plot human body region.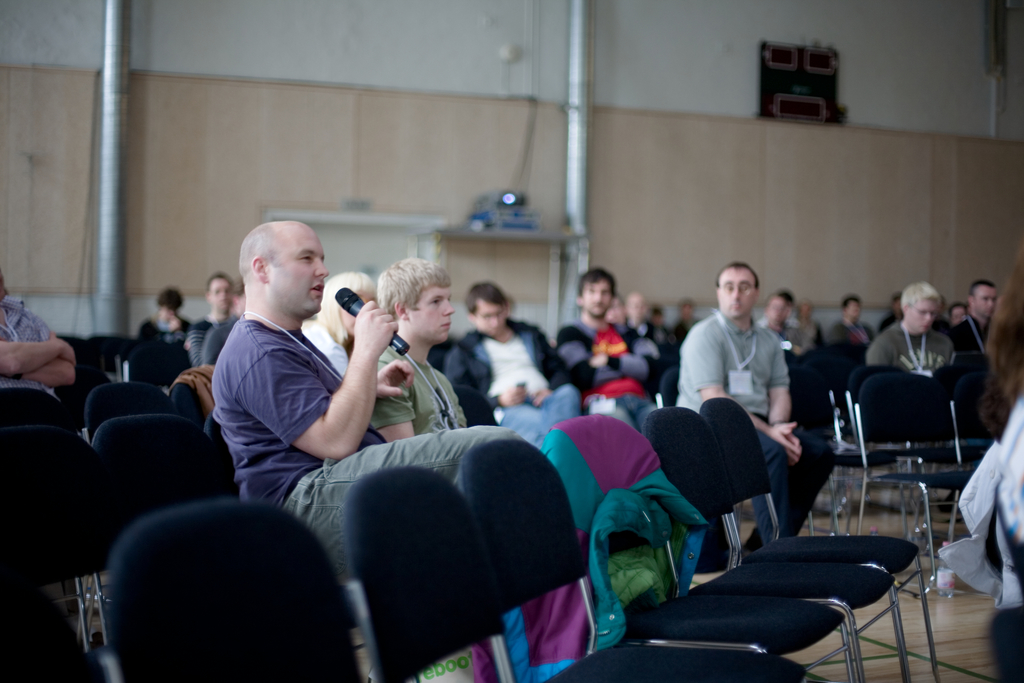
Plotted at bbox(187, 313, 239, 368).
